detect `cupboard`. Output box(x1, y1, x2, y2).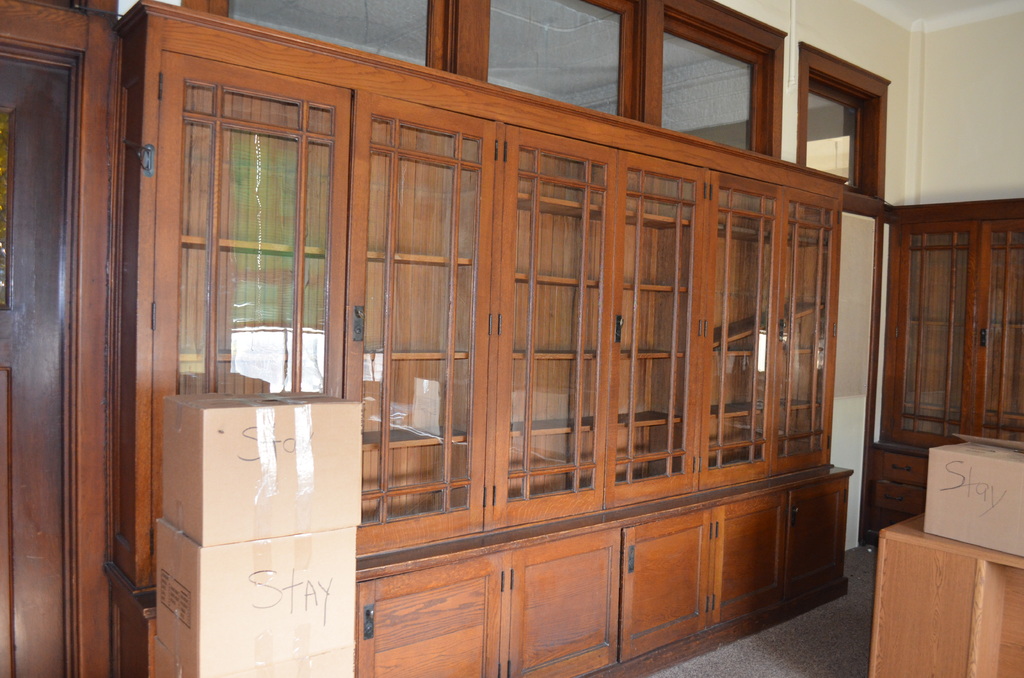
box(130, 2, 881, 677).
